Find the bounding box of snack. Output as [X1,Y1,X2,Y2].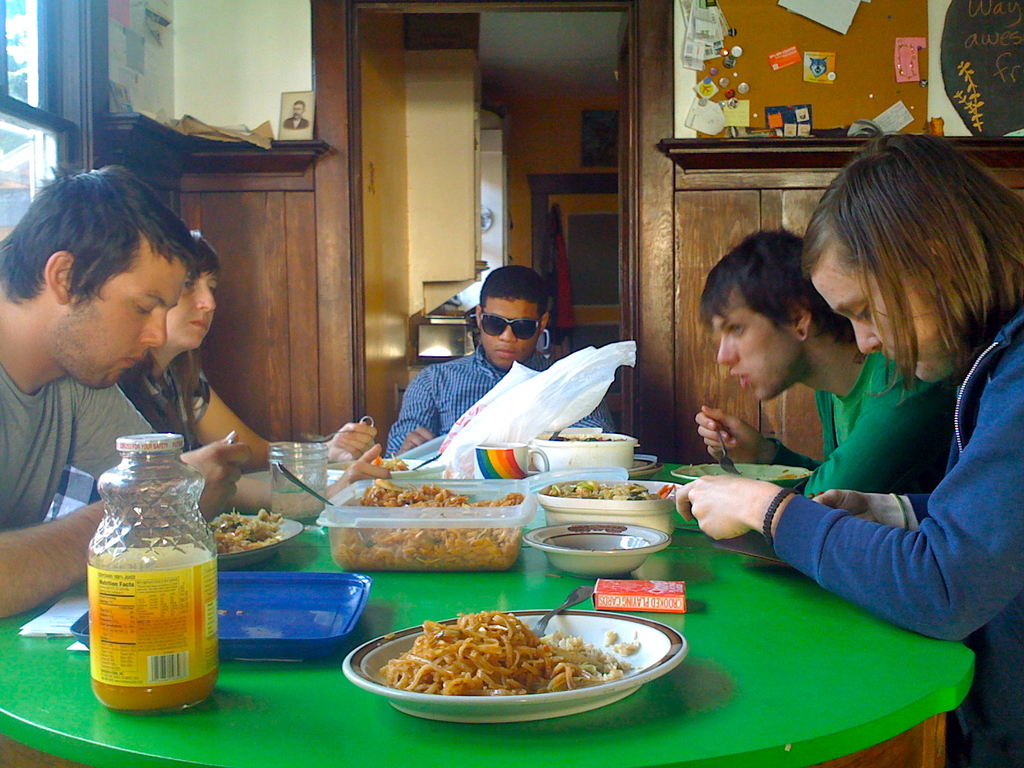
[364,612,655,724].
